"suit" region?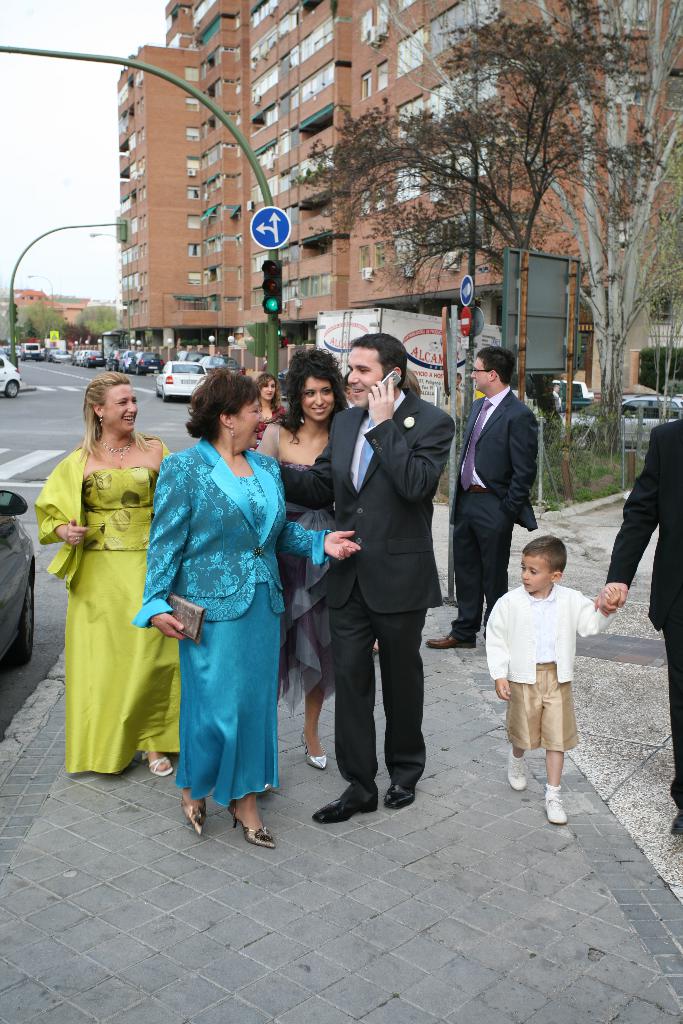
pyautogui.locateOnScreen(456, 380, 535, 639)
